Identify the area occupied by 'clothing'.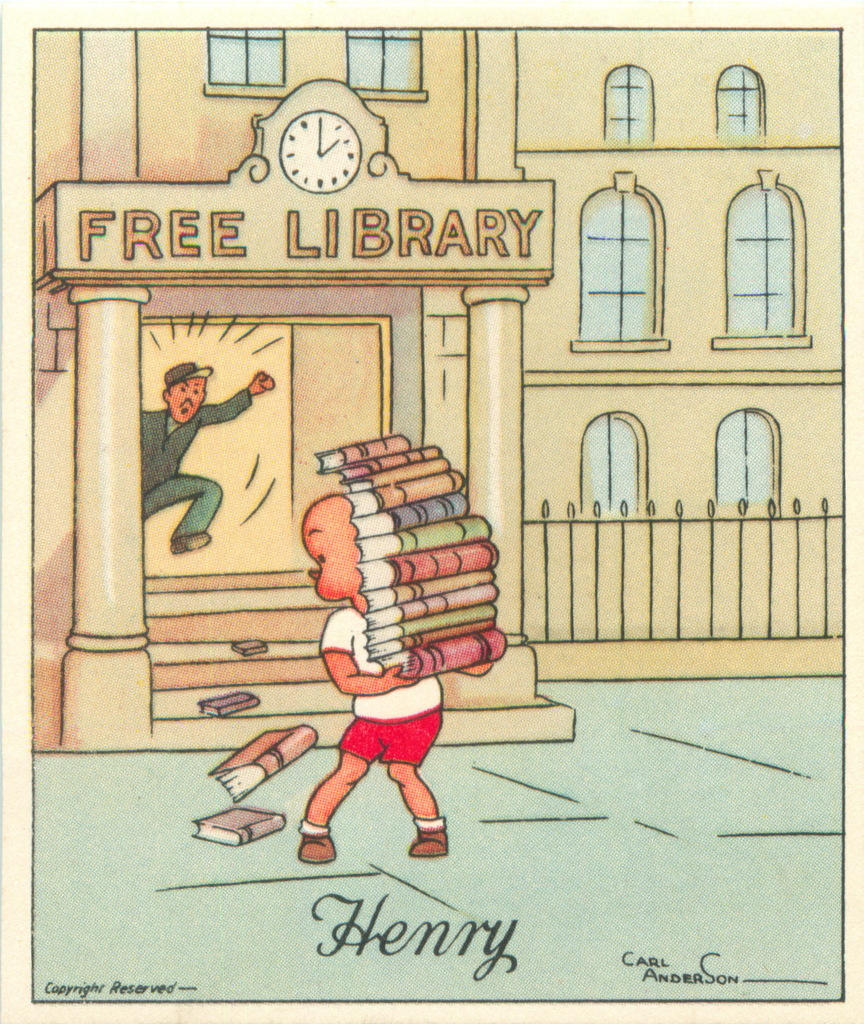
Area: [140, 386, 253, 541].
